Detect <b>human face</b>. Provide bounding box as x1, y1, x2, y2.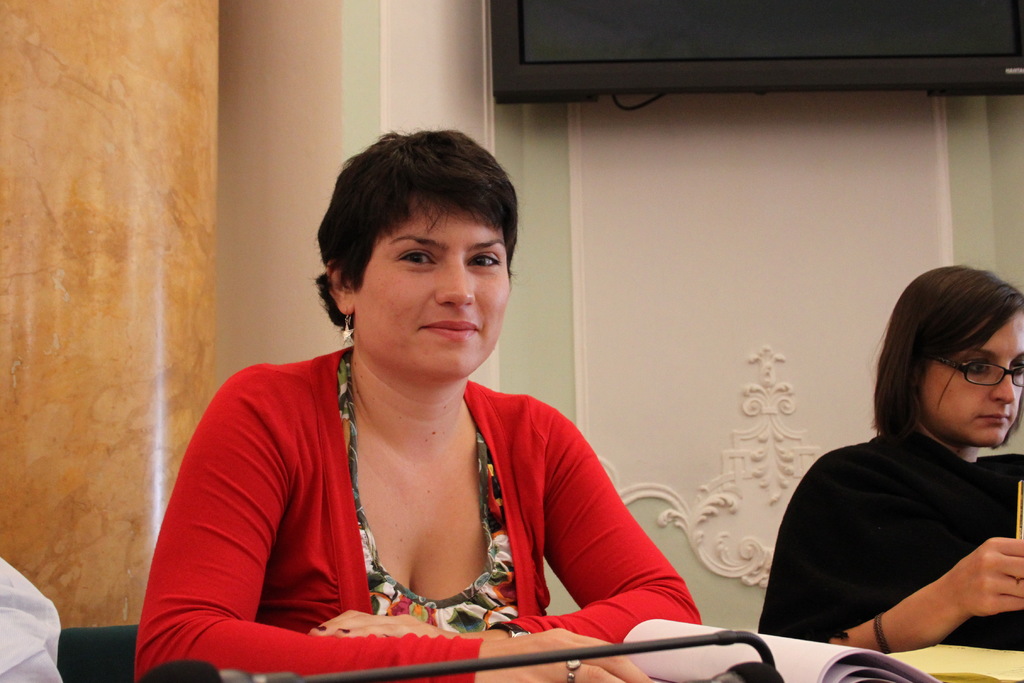
356, 194, 514, 378.
